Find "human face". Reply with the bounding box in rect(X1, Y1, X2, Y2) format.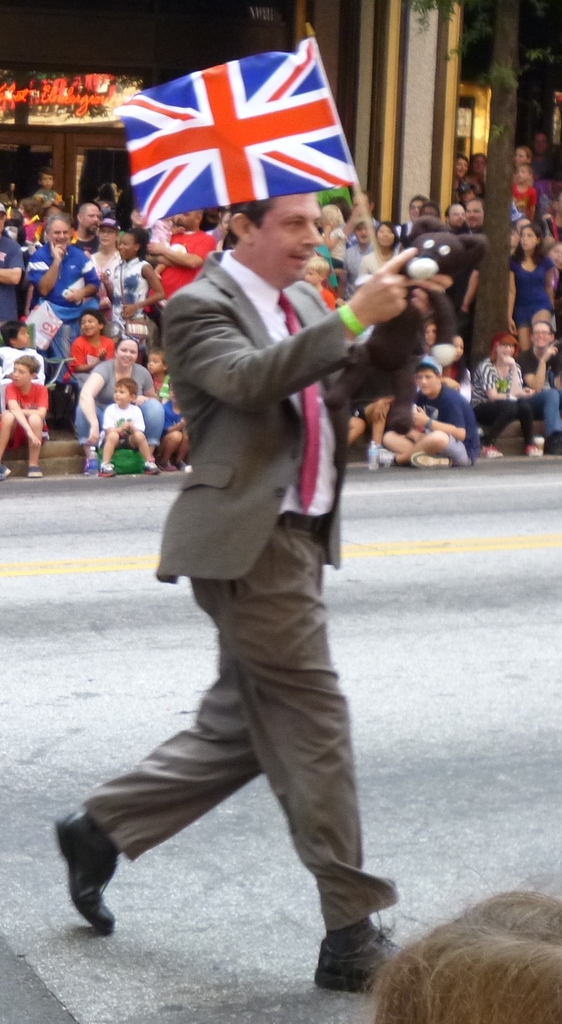
rect(15, 325, 31, 349).
